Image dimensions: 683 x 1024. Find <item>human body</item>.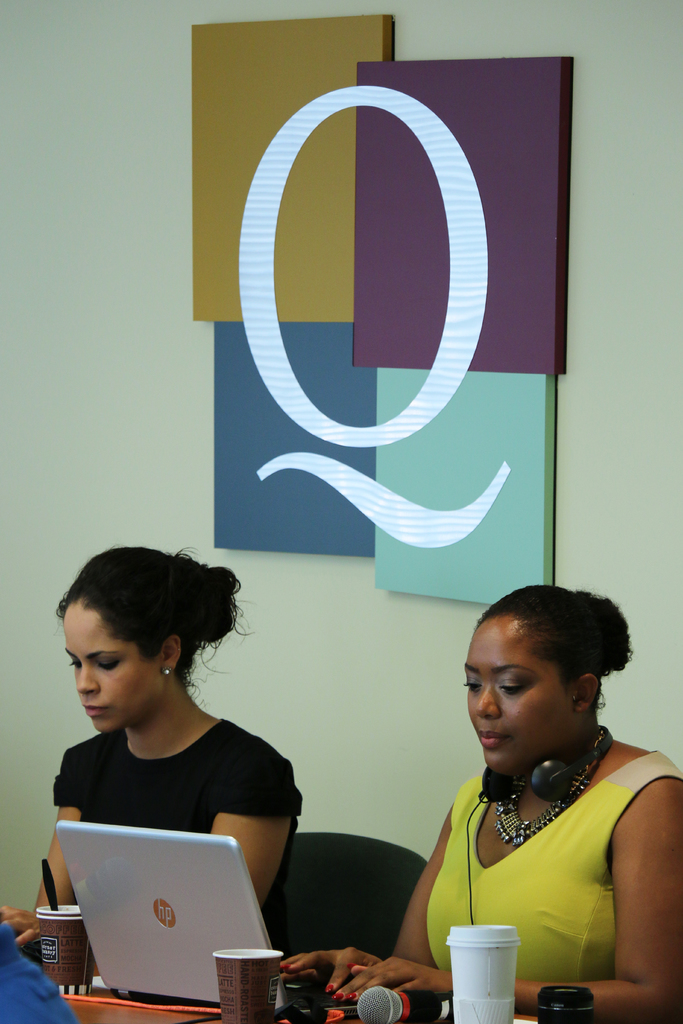
(x1=395, y1=650, x2=663, y2=1023).
